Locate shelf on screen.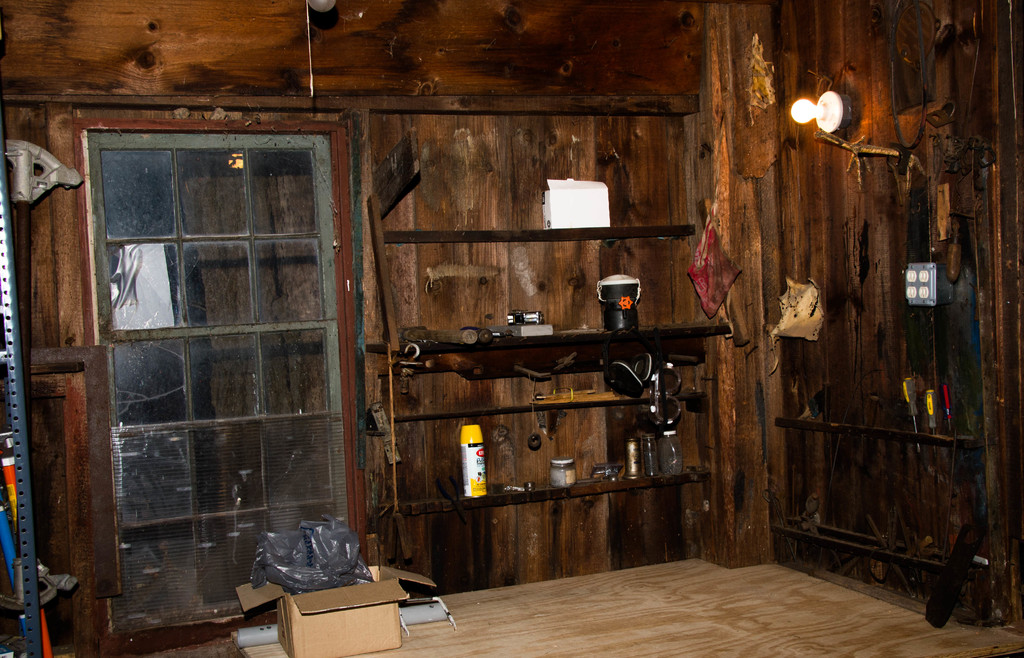
On screen at (394,468,710,505).
